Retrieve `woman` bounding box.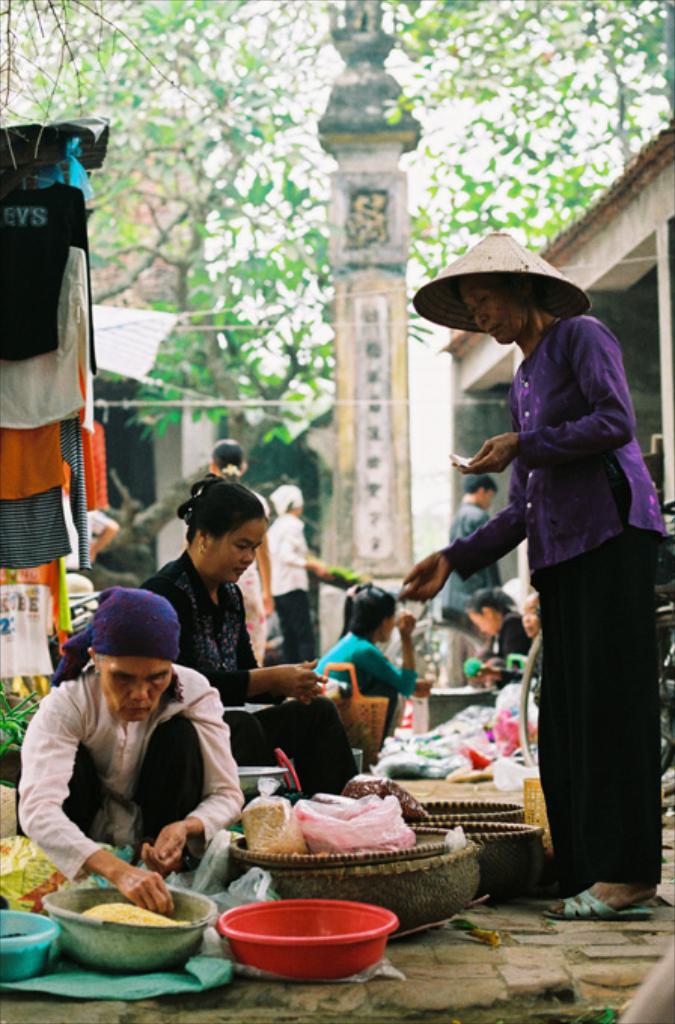
Bounding box: box(464, 291, 649, 907).
